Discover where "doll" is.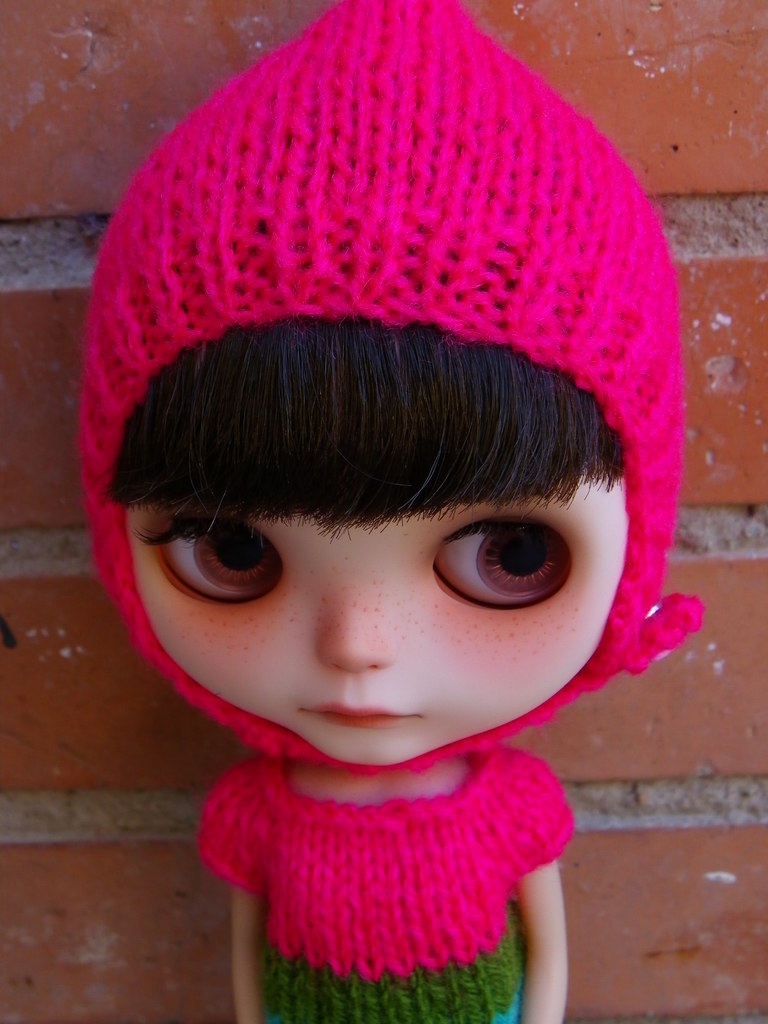
Discovered at locate(101, 2, 686, 1023).
